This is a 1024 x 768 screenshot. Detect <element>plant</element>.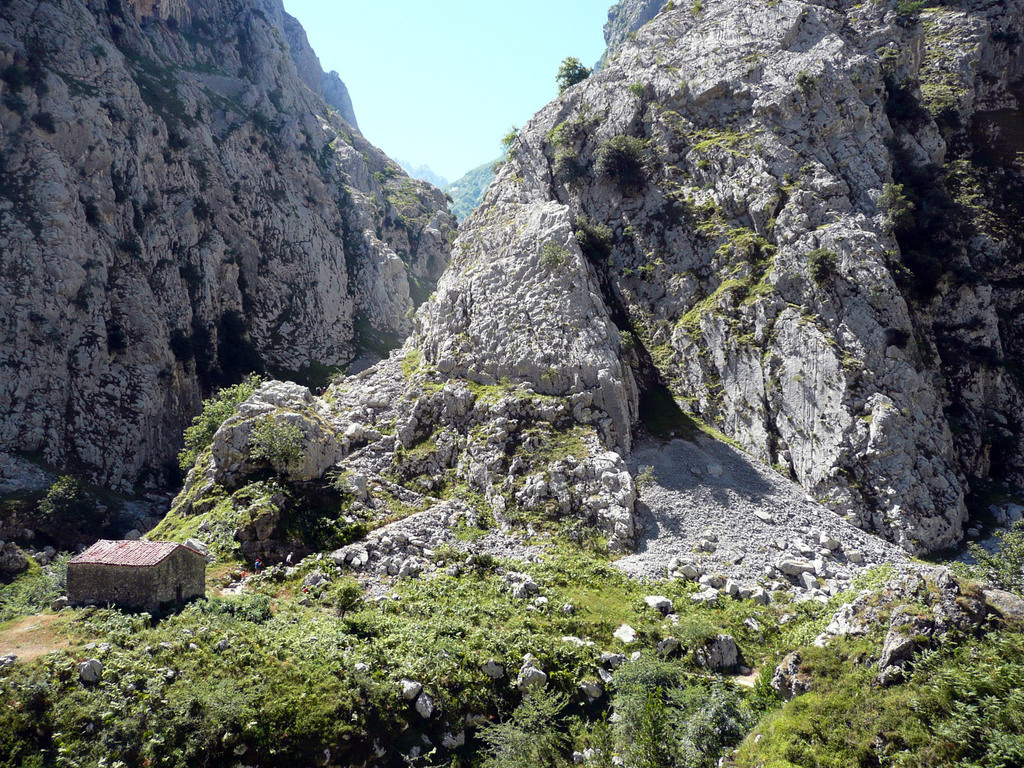
(257,185,287,204).
